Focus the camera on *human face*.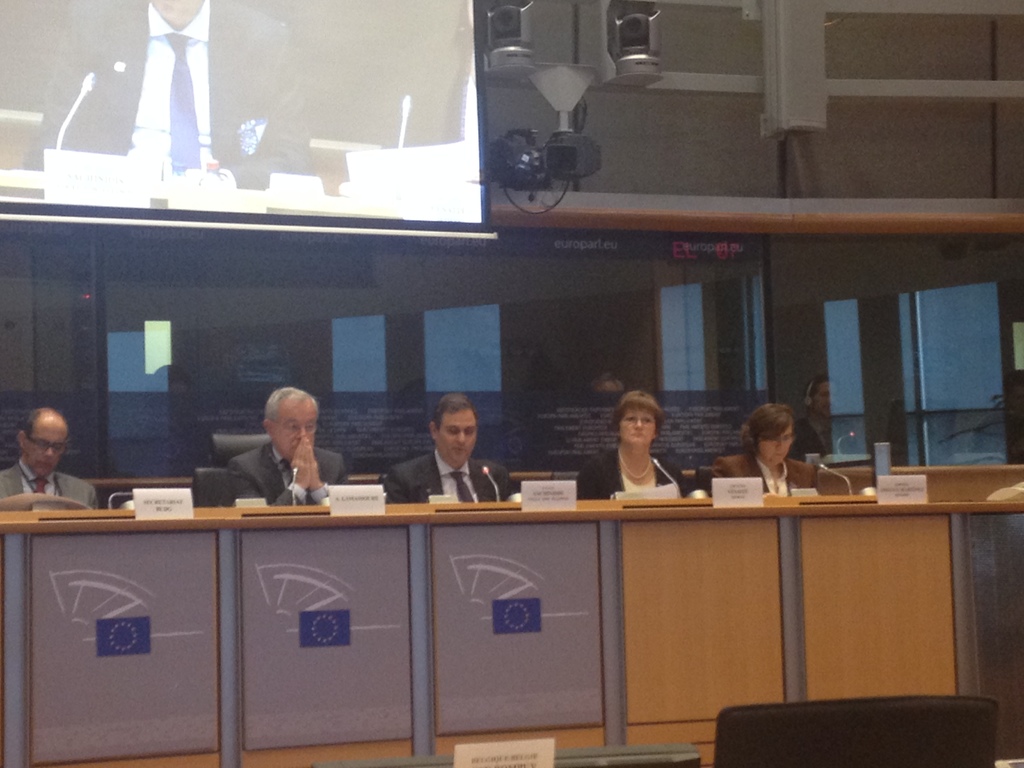
Focus region: rect(438, 409, 477, 463).
